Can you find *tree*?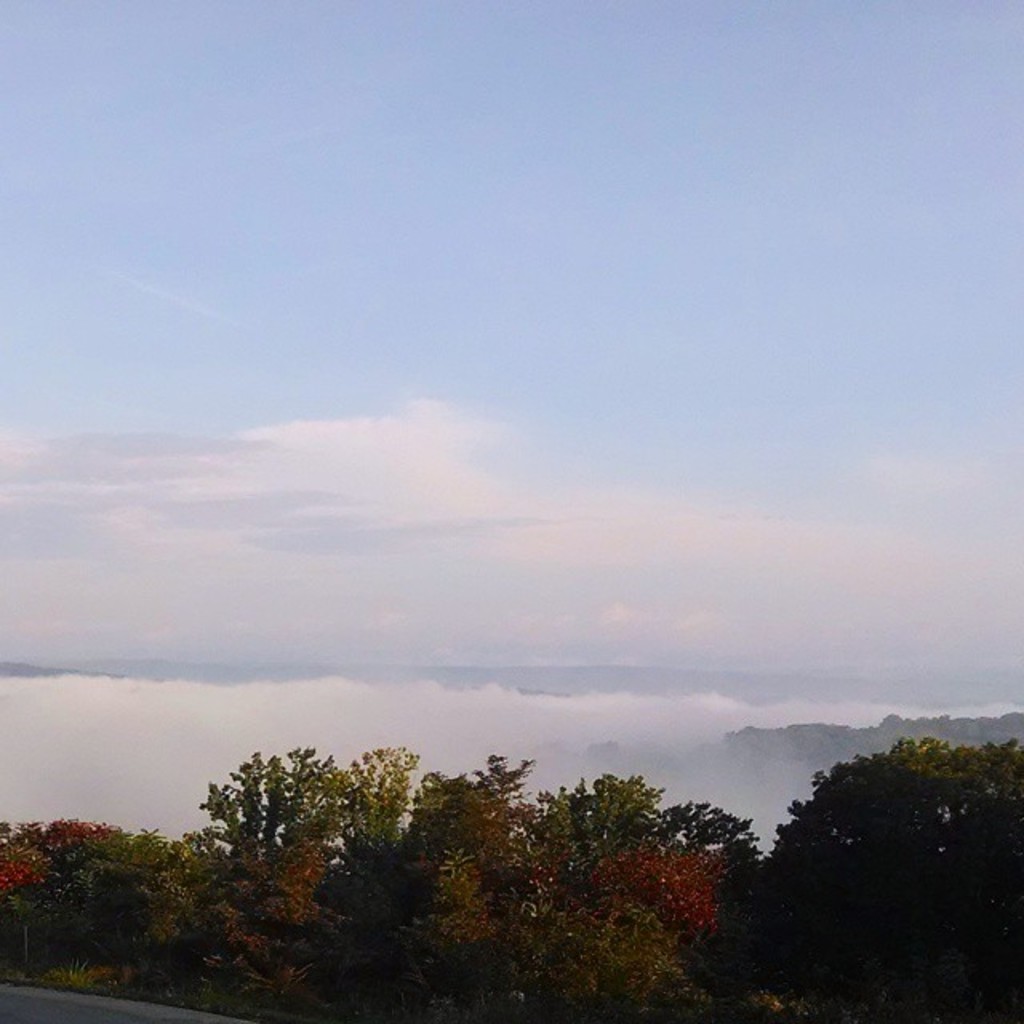
Yes, bounding box: region(726, 715, 1005, 987).
